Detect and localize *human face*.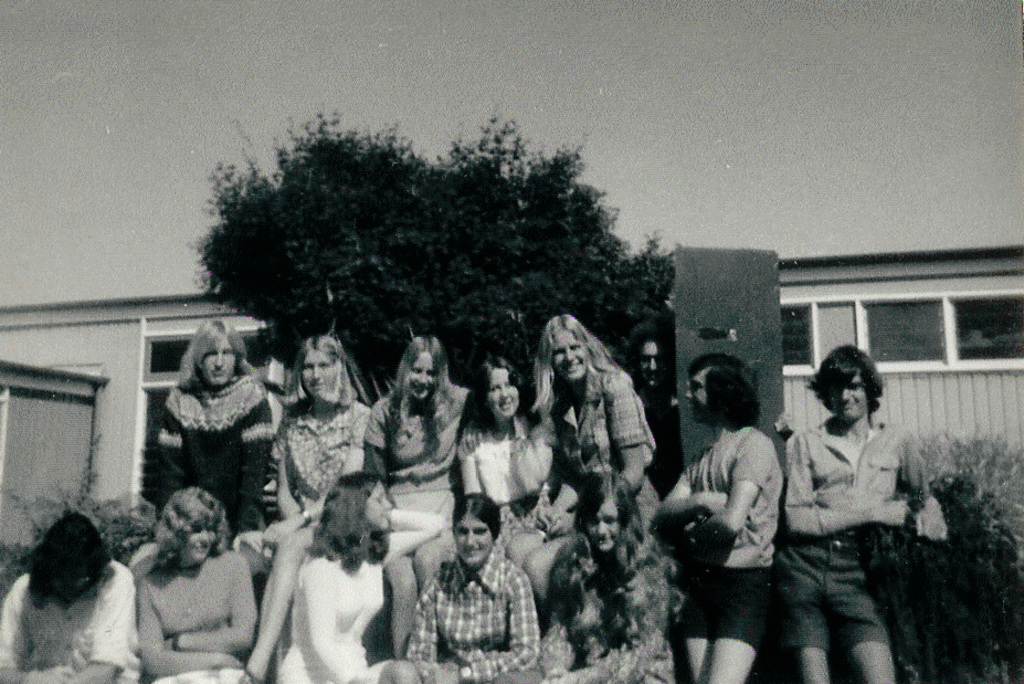
Localized at x1=487 y1=366 x2=519 y2=420.
